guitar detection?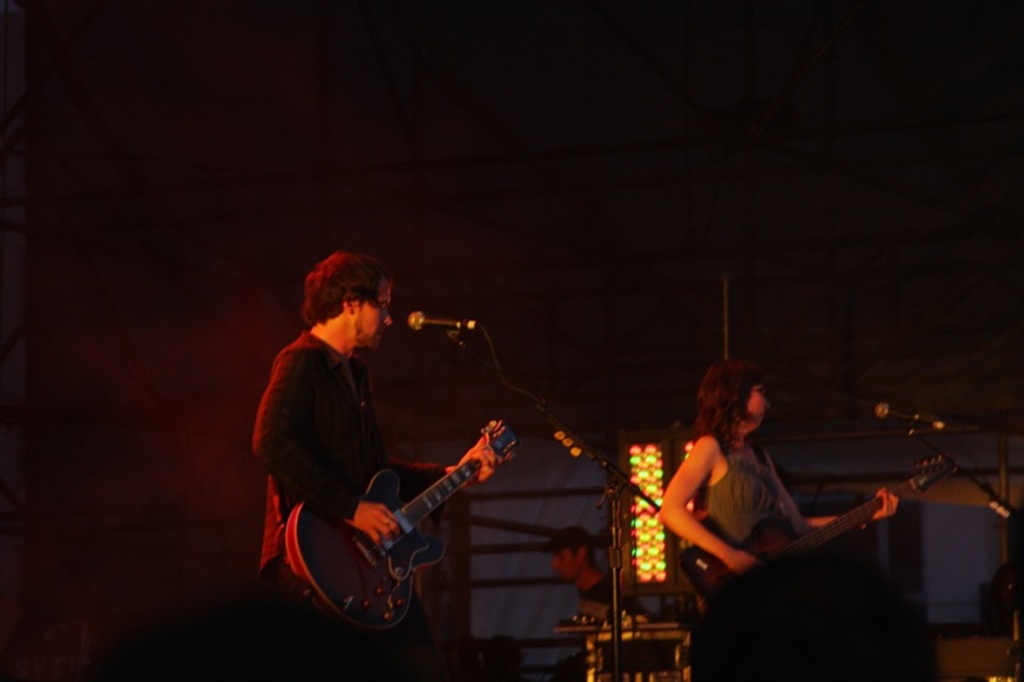
678,456,959,613
